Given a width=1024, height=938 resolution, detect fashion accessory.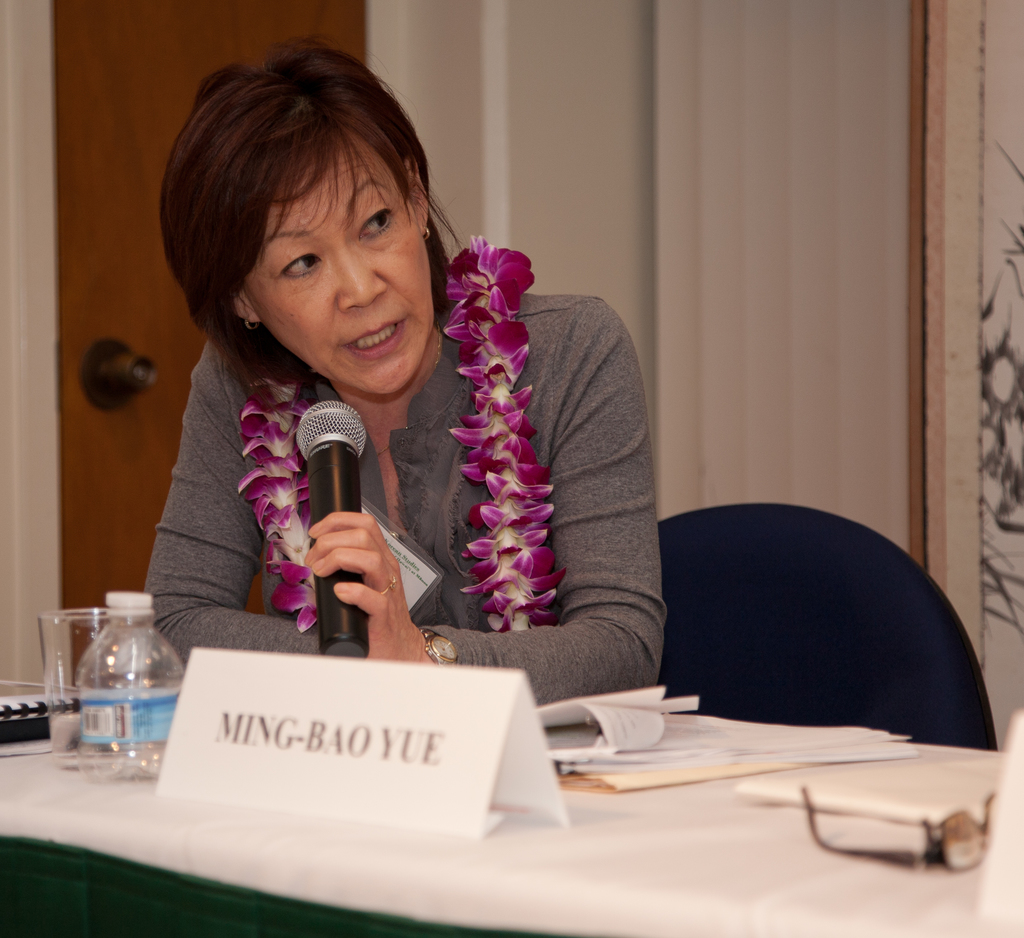
BBox(426, 635, 461, 672).
